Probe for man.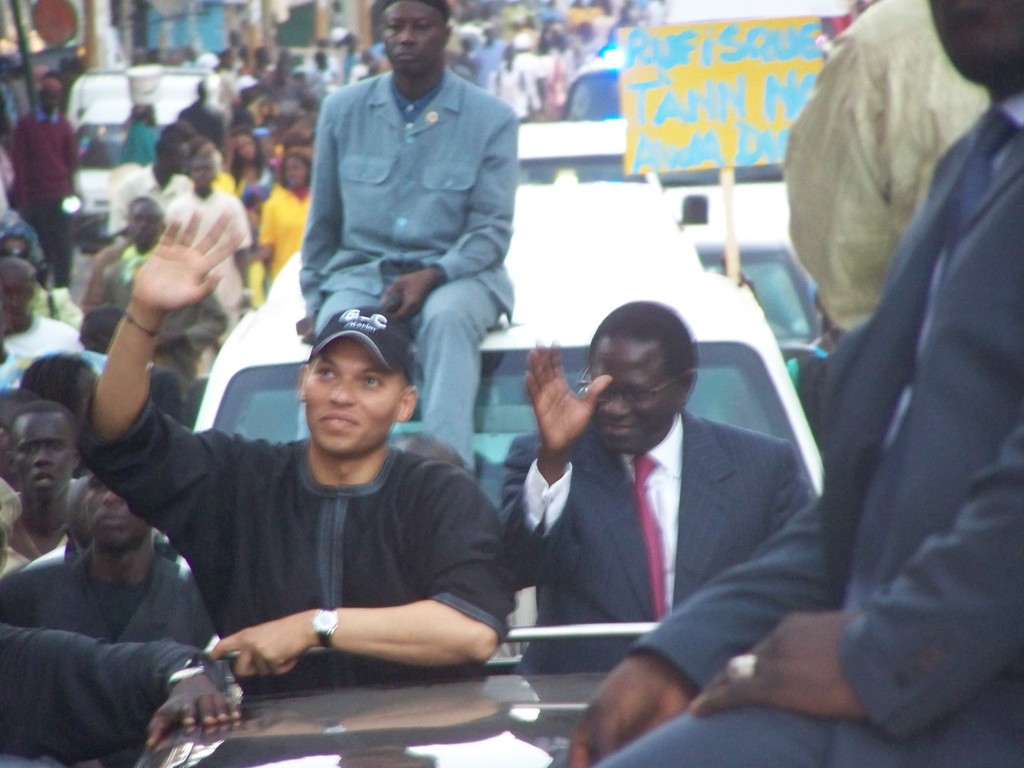
Probe result: box(106, 125, 198, 241).
